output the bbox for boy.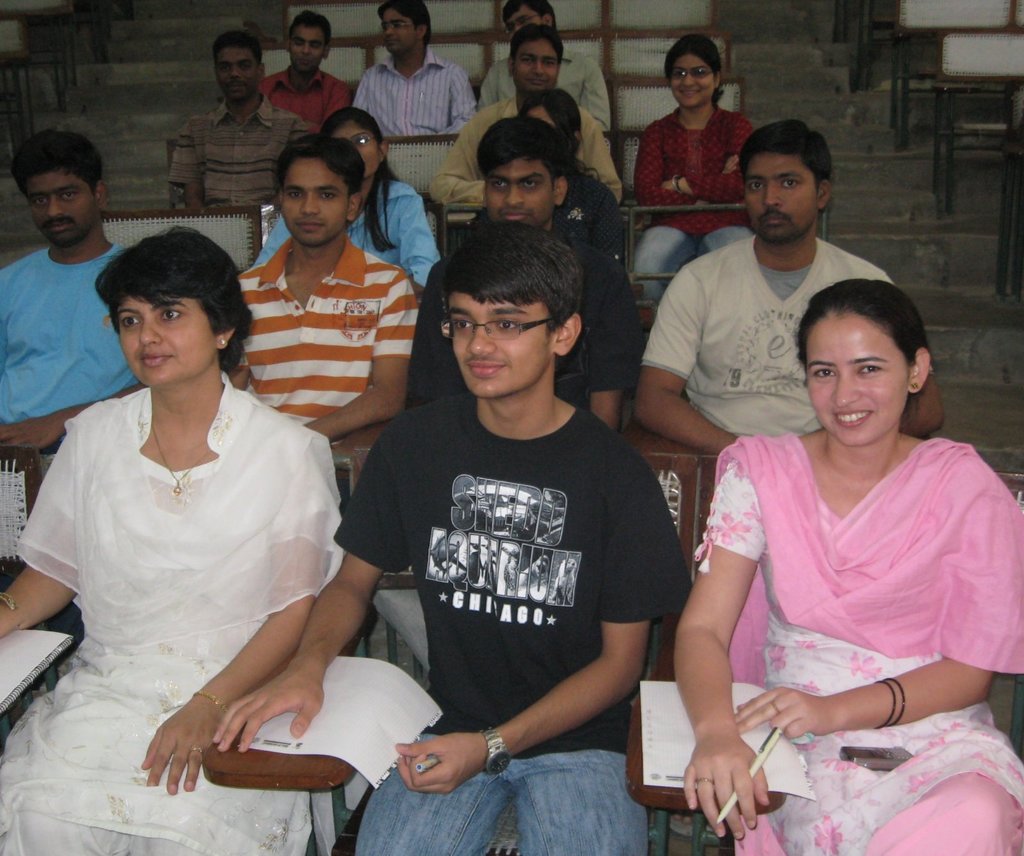
Rect(1, 129, 136, 449).
